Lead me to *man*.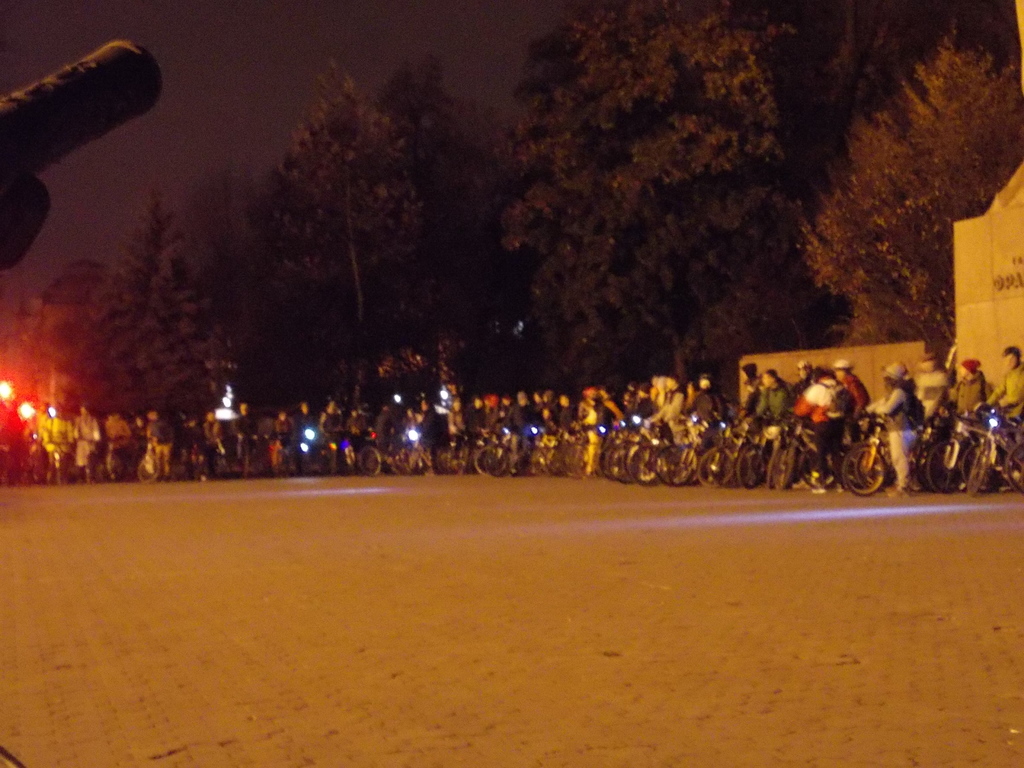
Lead to (978,345,1023,493).
